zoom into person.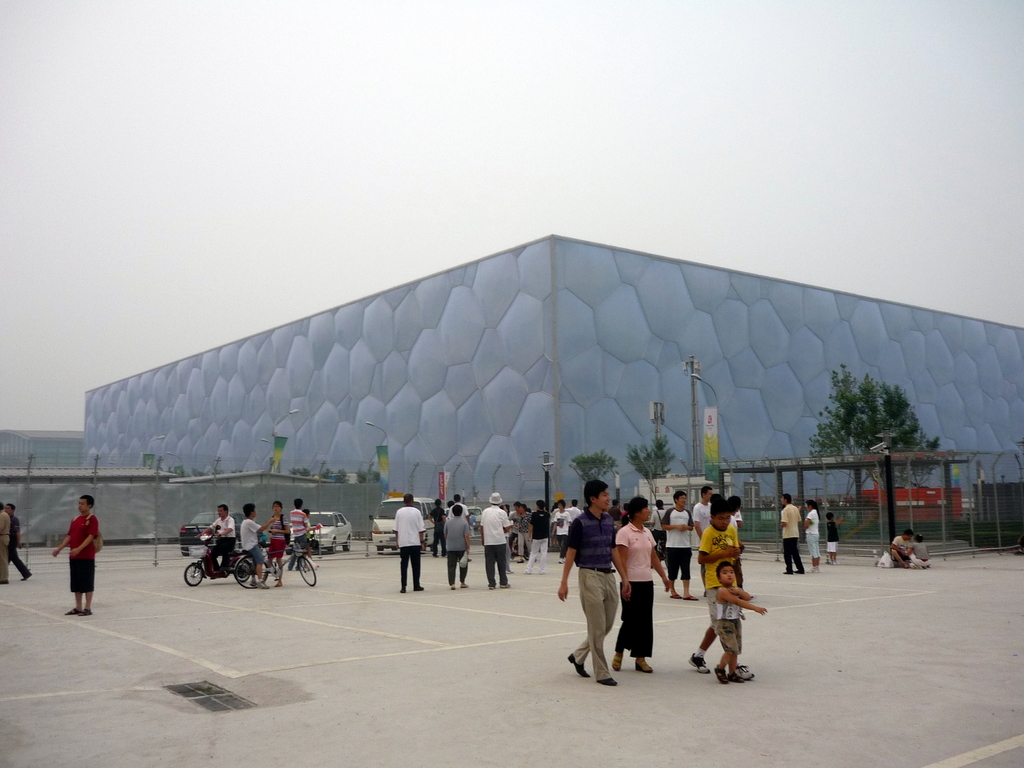
Zoom target: x1=237 y1=504 x2=276 y2=587.
